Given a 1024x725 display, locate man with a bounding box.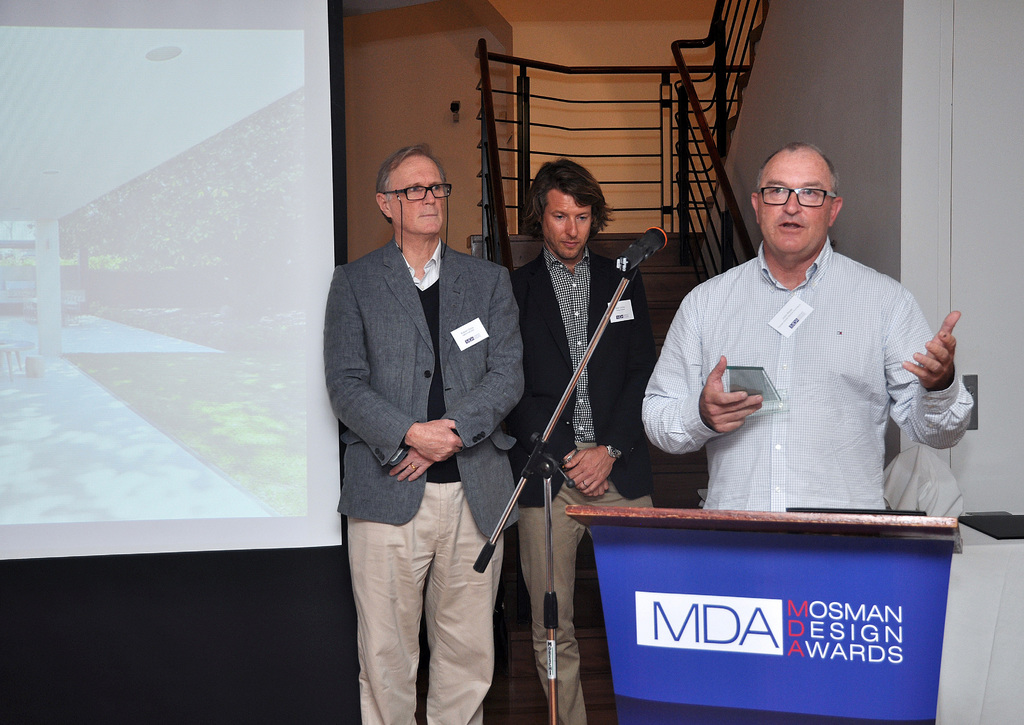
Located: crop(512, 158, 657, 724).
